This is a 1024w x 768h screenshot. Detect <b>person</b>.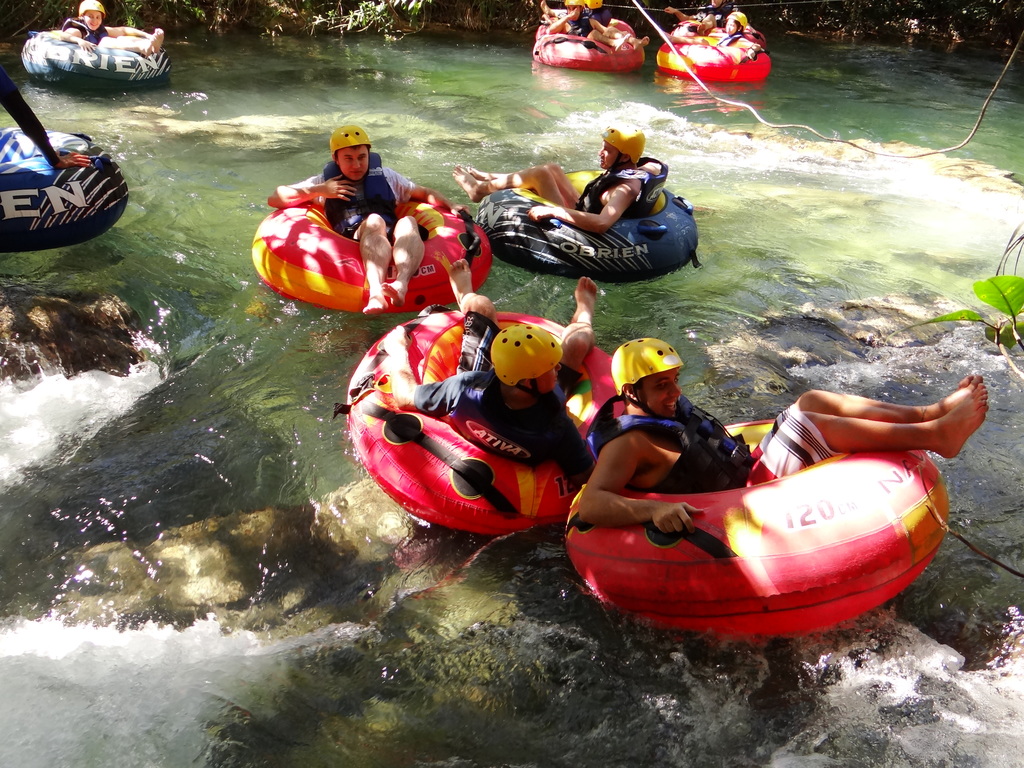
left=576, top=336, right=991, bottom=534.
